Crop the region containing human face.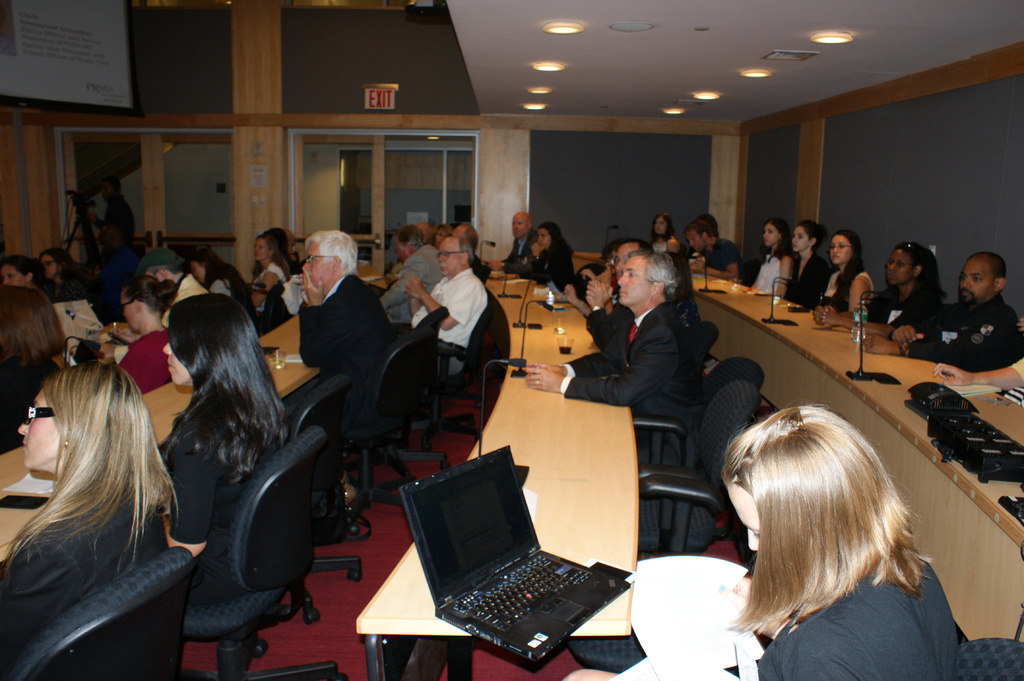
Crop region: BBox(162, 341, 194, 385).
